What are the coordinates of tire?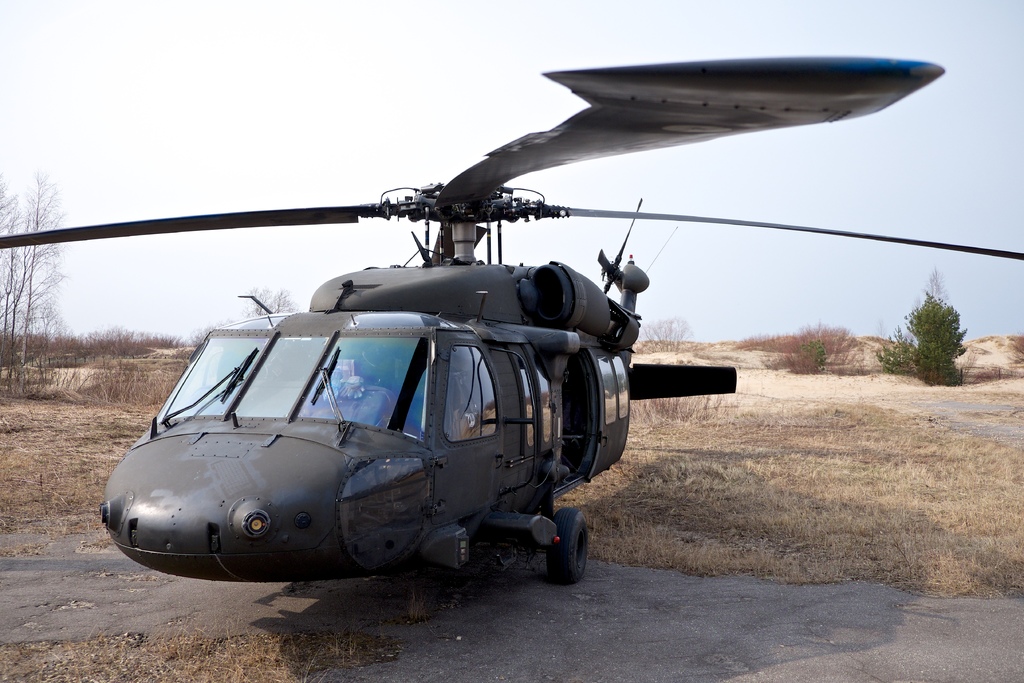
left=545, top=508, right=588, bottom=578.
